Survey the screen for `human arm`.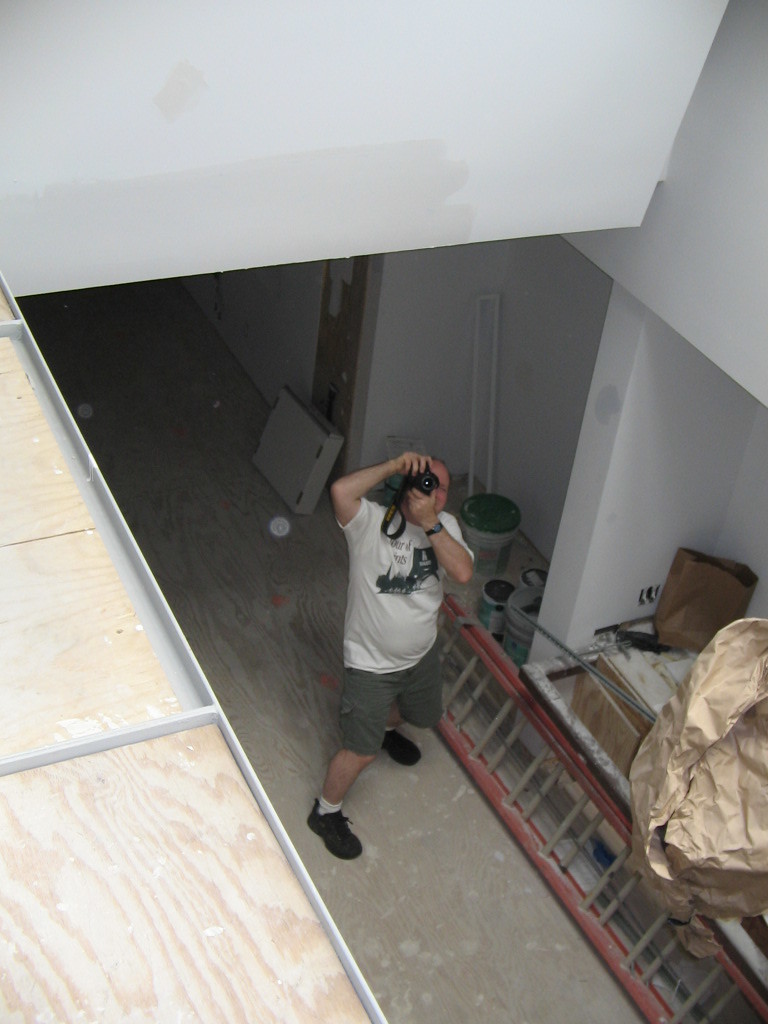
Survey found: pyautogui.locateOnScreen(325, 449, 428, 548).
